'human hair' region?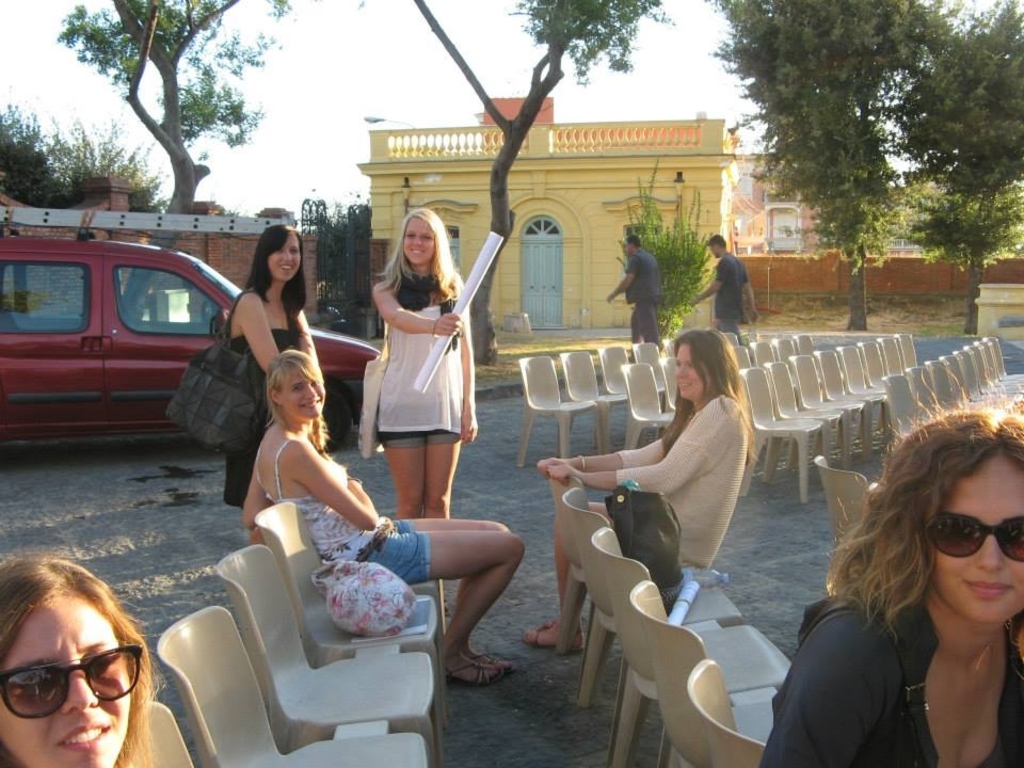
{"left": 265, "top": 345, "right": 332, "bottom": 450}
